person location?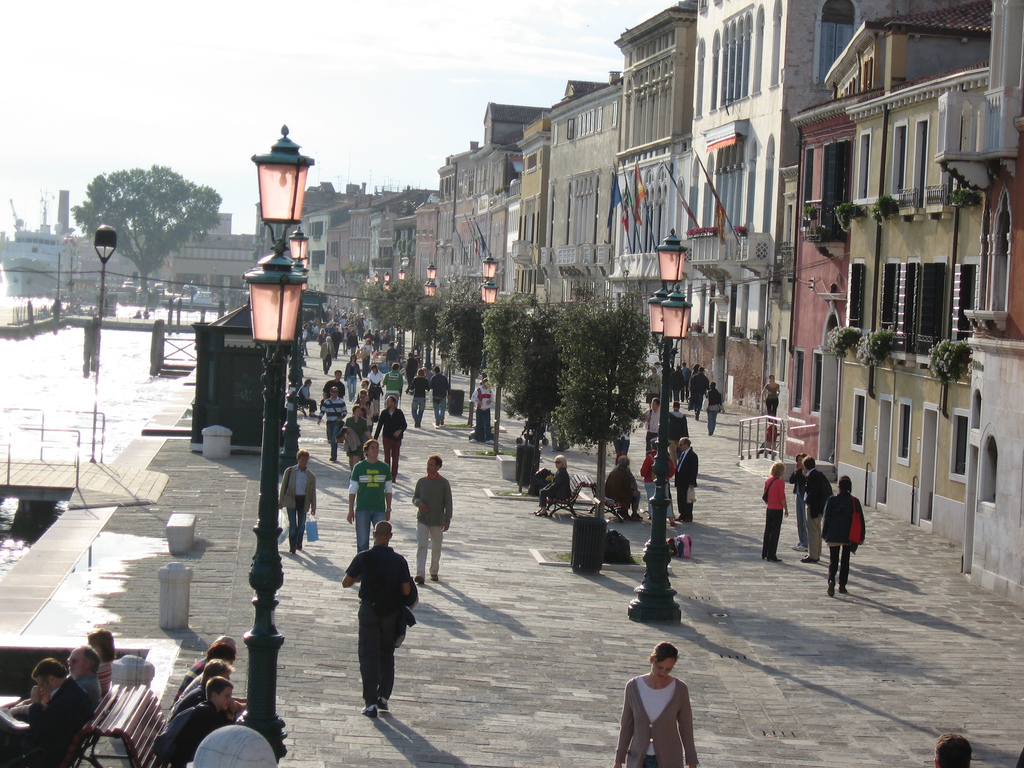
rect(375, 392, 406, 476)
